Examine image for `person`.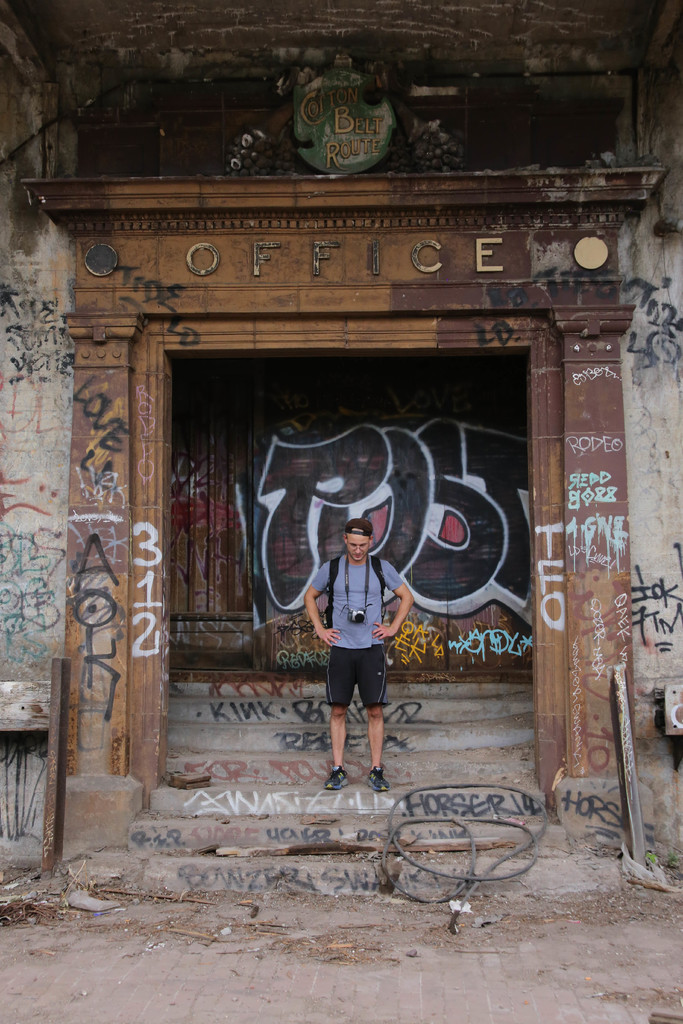
Examination result: 303 490 413 796.
